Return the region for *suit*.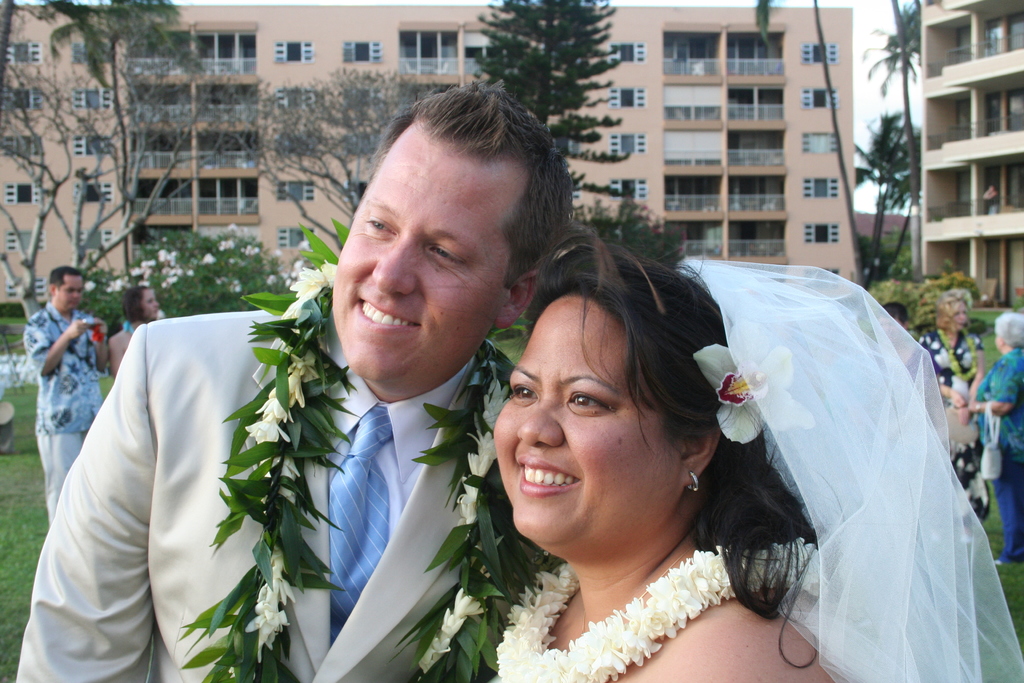
bbox=(117, 176, 605, 677).
